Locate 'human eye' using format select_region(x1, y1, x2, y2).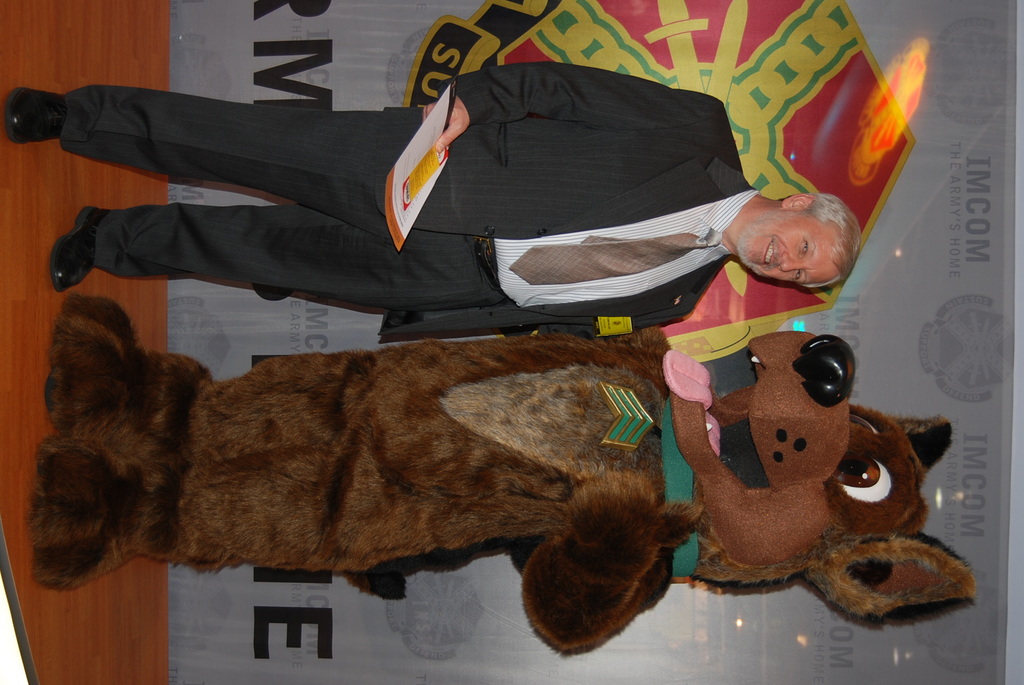
select_region(792, 272, 806, 286).
